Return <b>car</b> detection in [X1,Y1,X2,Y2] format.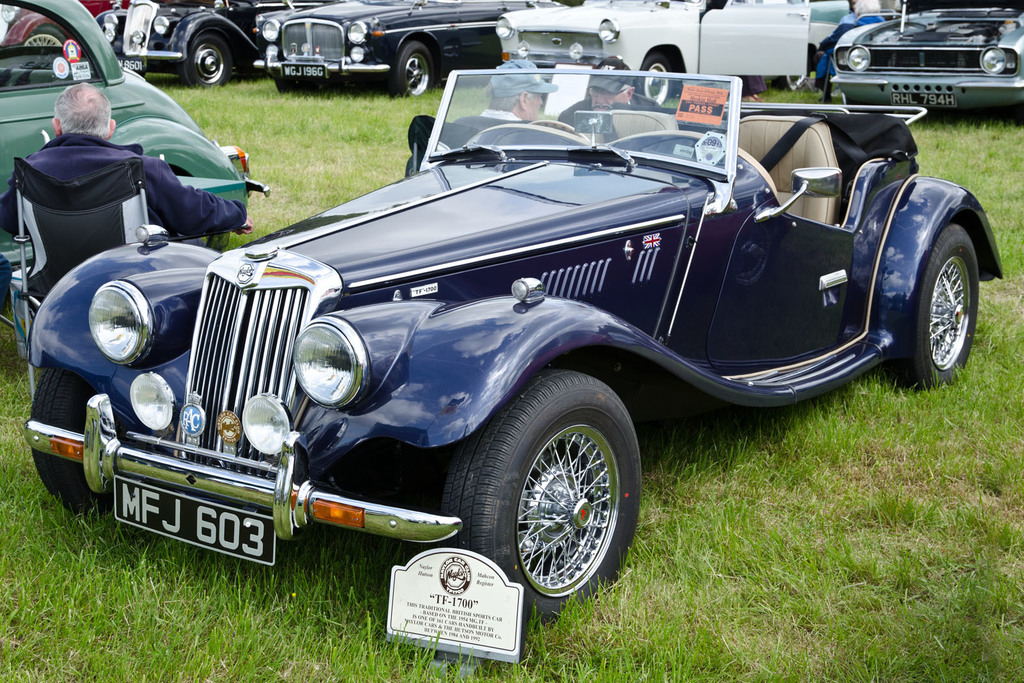
[486,0,868,111].
